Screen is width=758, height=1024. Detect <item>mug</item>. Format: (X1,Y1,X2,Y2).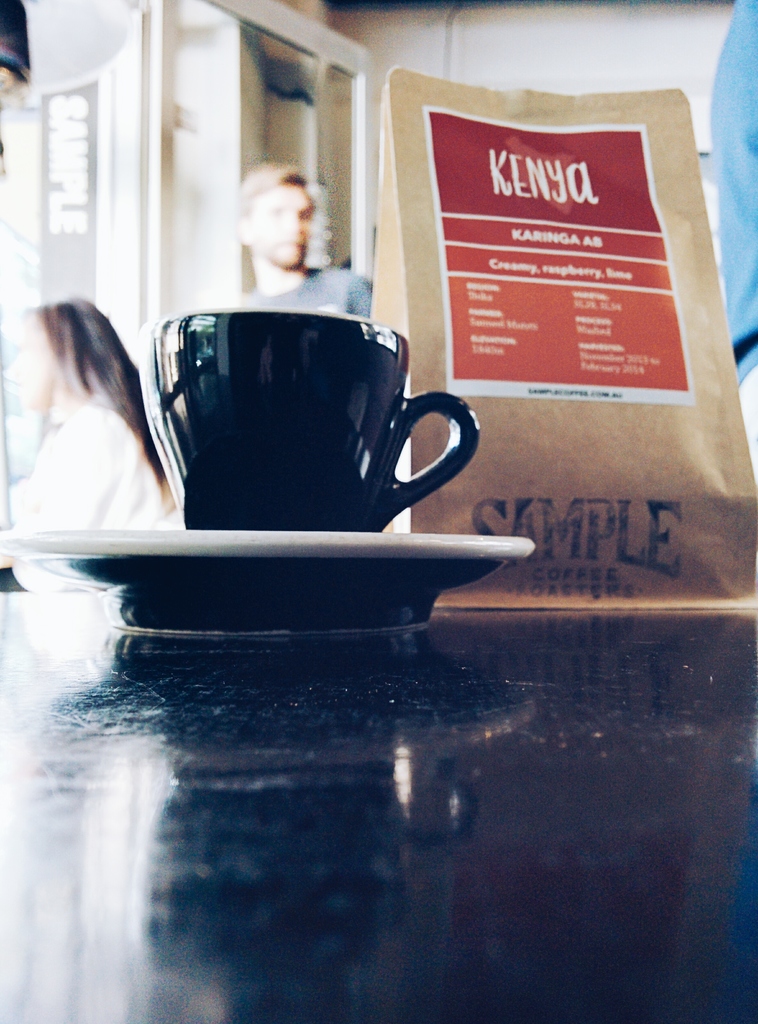
(140,309,485,527).
